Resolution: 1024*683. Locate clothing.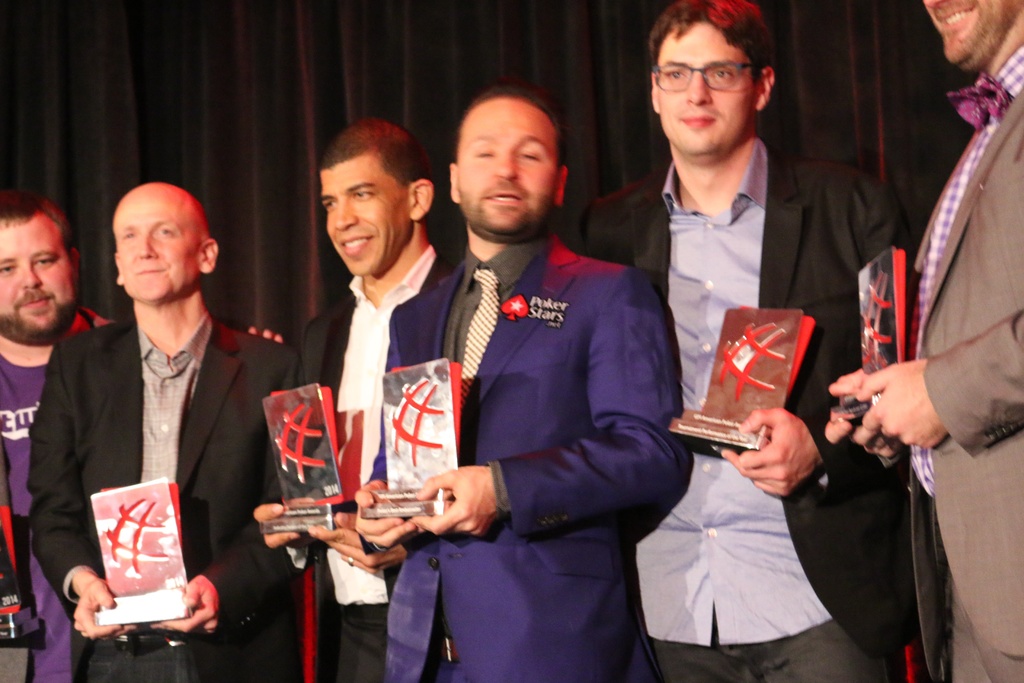
(0, 309, 125, 682).
